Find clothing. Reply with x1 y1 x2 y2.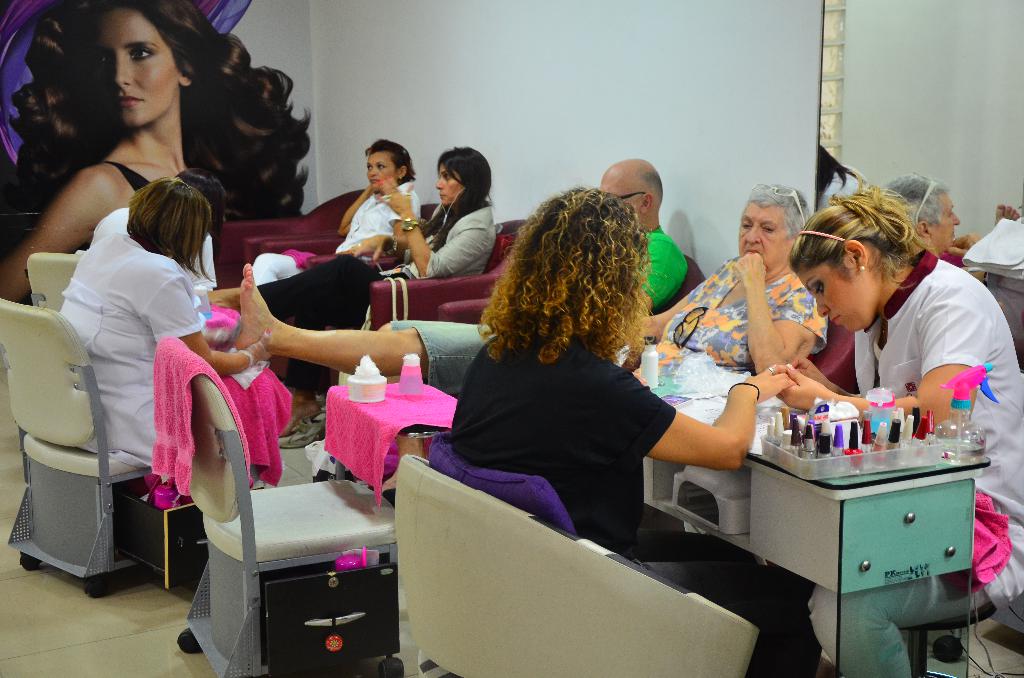
806 249 1023 677.
